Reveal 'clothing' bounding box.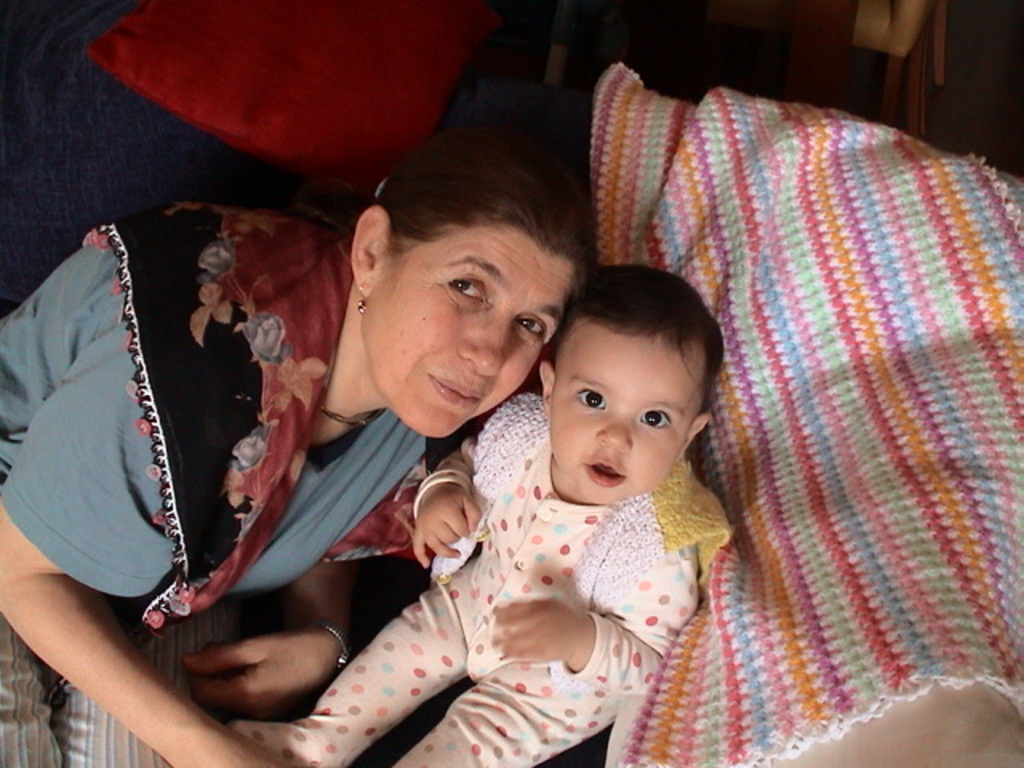
Revealed: x1=0 y1=216 x2=434 y2=632.
